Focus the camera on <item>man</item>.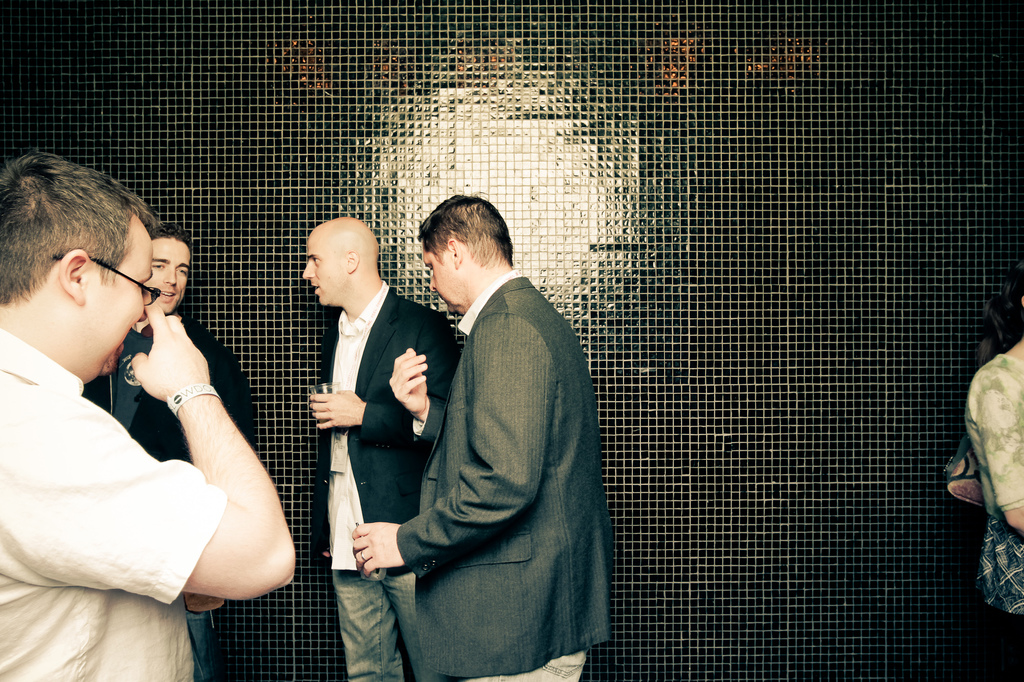
Focus region: BBox(92, 234, 247, 681).
